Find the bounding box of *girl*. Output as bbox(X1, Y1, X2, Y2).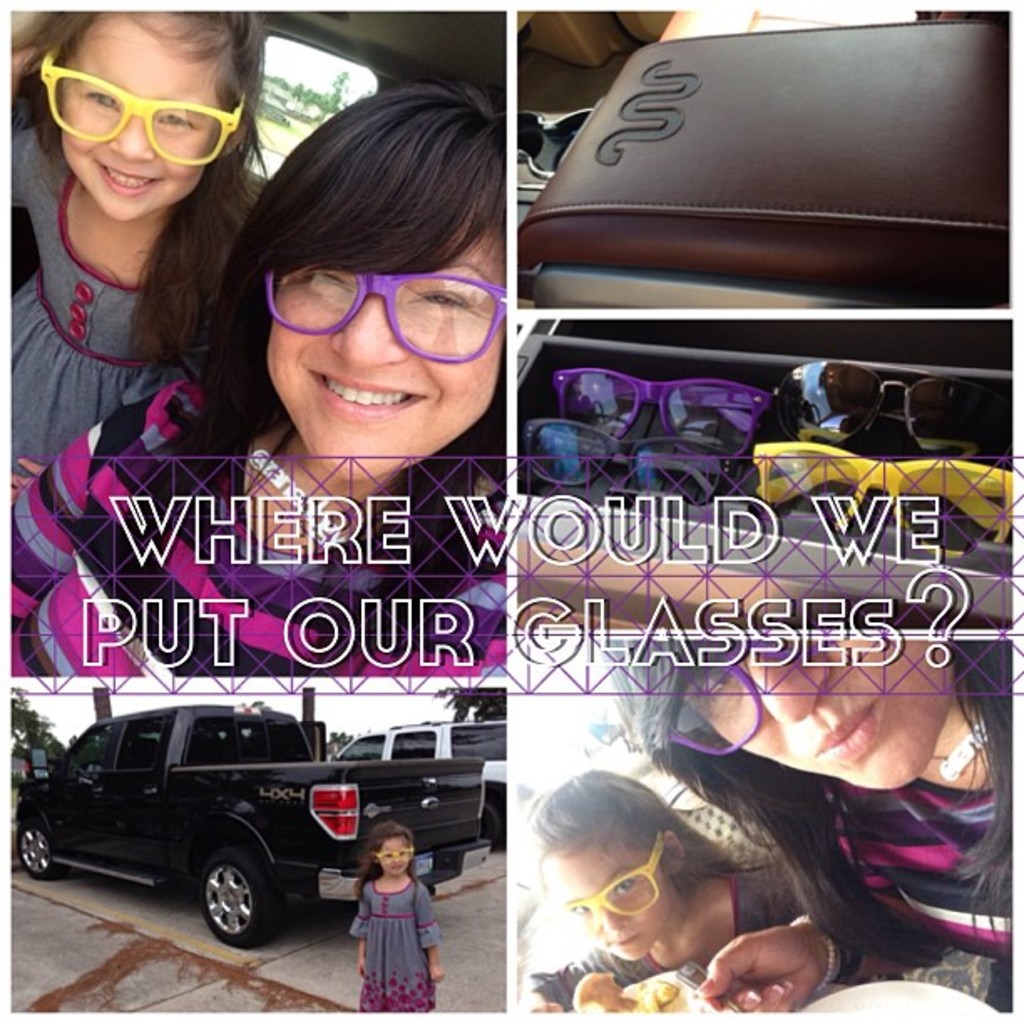
bbox(5, 8, 276, 500).
